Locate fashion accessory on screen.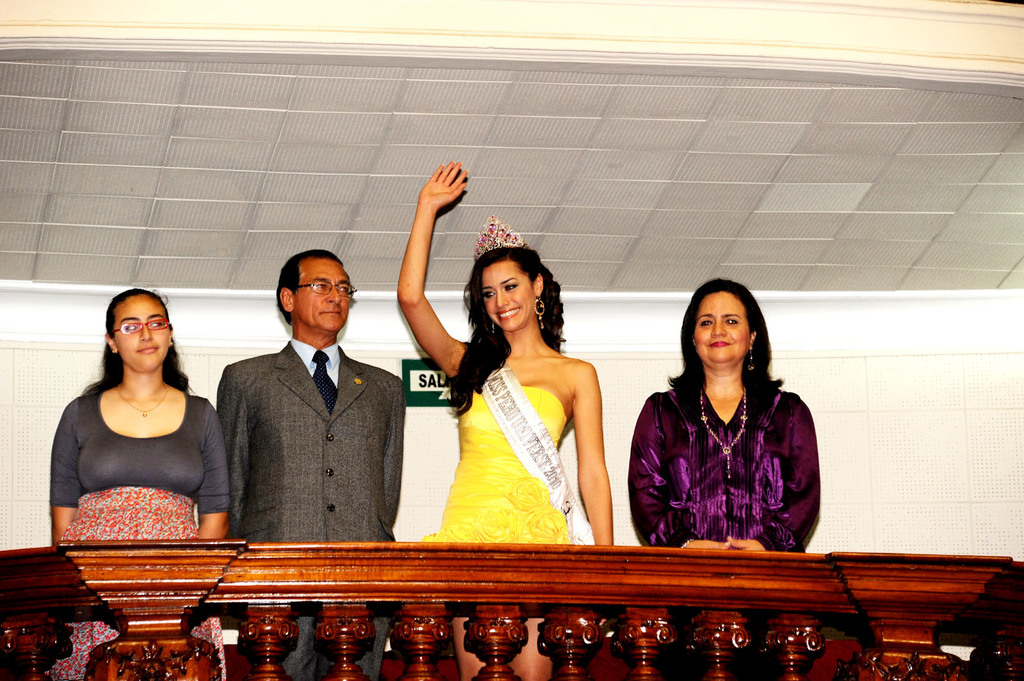
On screen at 680/538/693/547.
